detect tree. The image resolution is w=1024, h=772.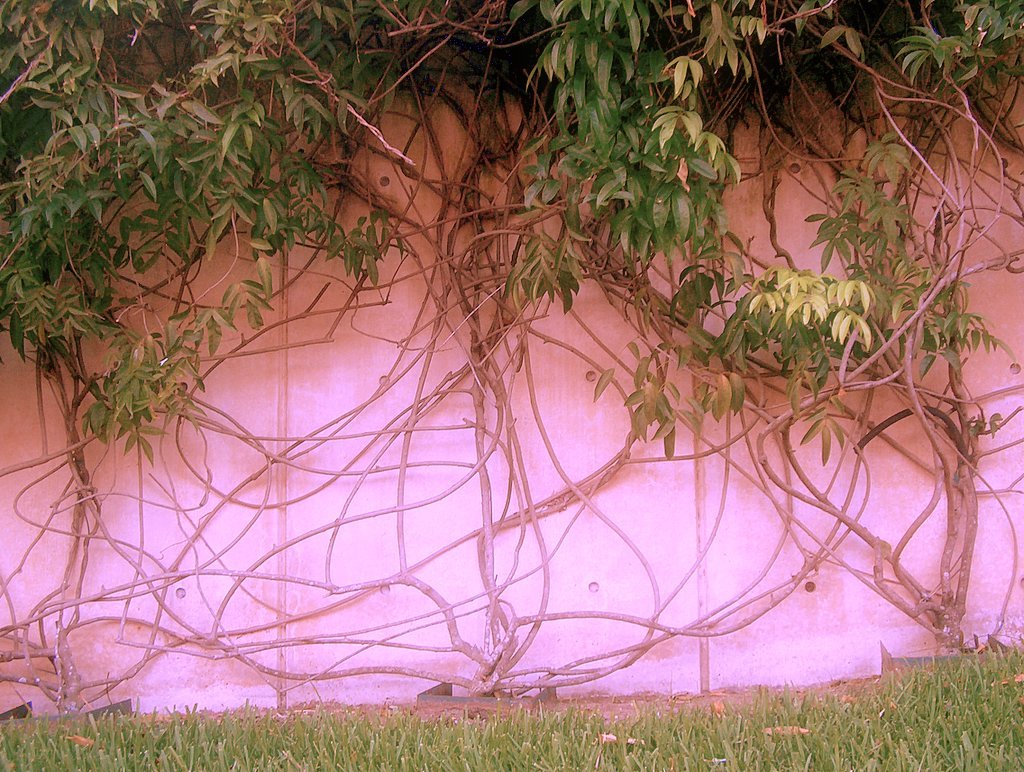
detection(0, 0, 1023, 680).
